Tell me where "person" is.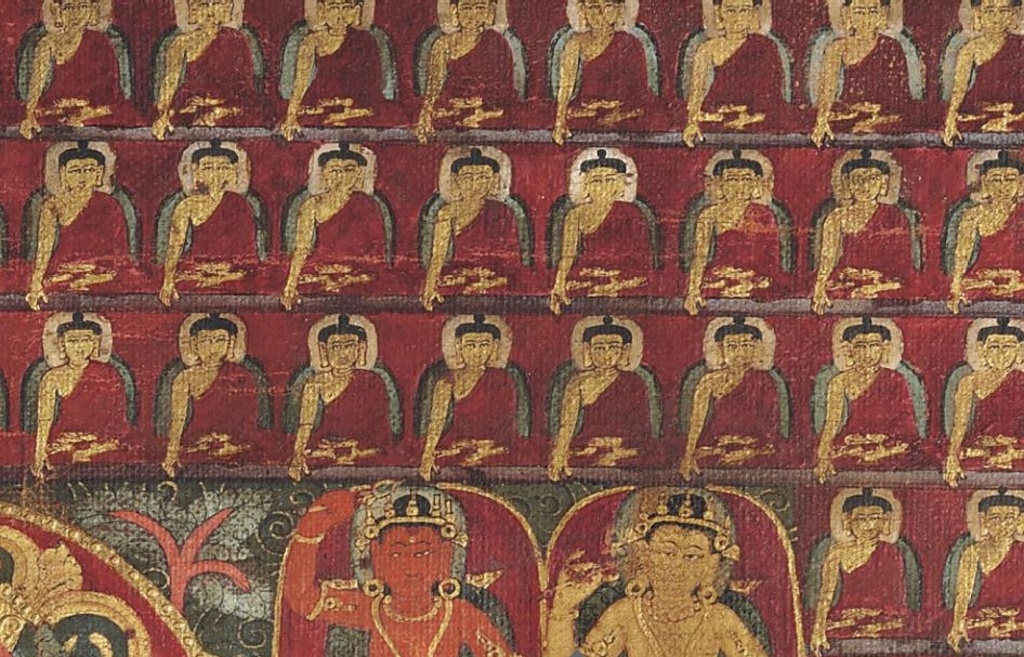
"person" is at 287:481:521:656.
